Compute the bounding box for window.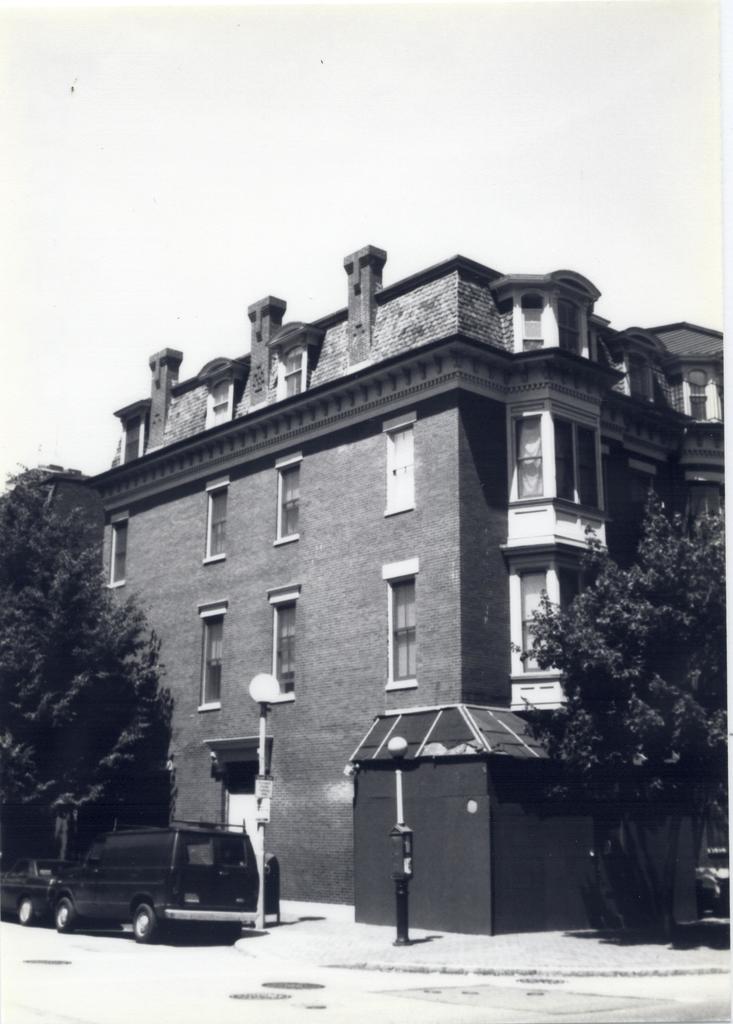
(208,385,229,426).
